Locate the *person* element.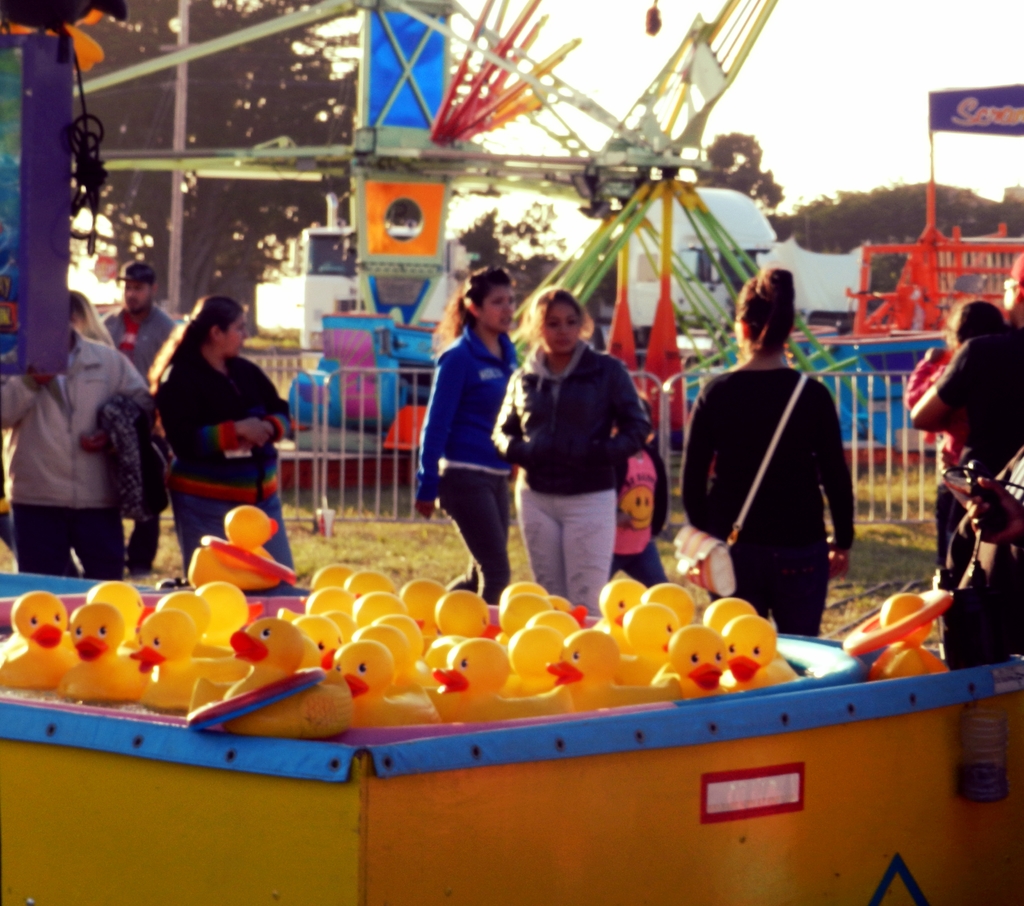
Element bbox: [908, 256, 1023, 670].
